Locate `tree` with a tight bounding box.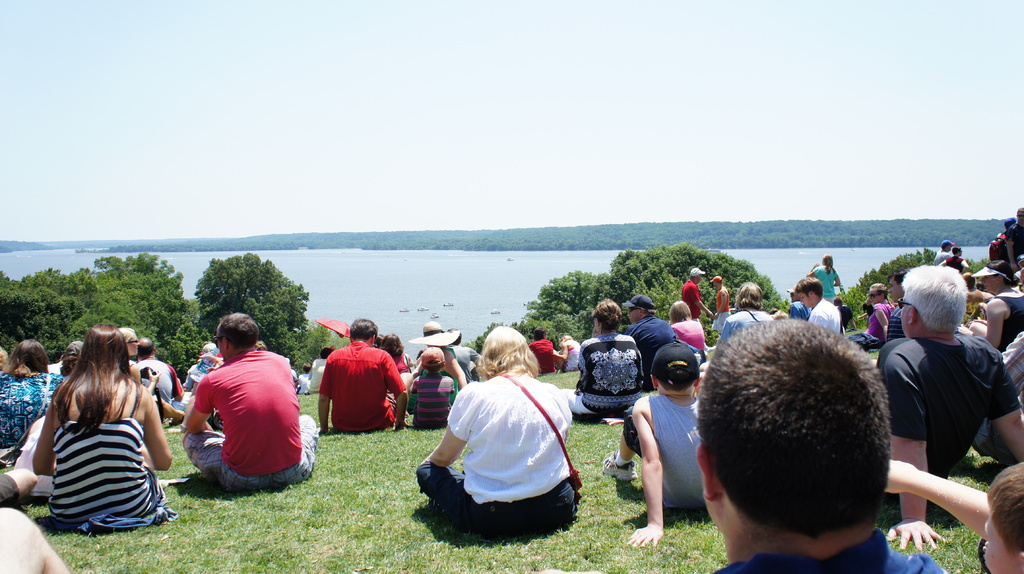
pyautogui.locateOnScreen(193, 251, 335, 367).
